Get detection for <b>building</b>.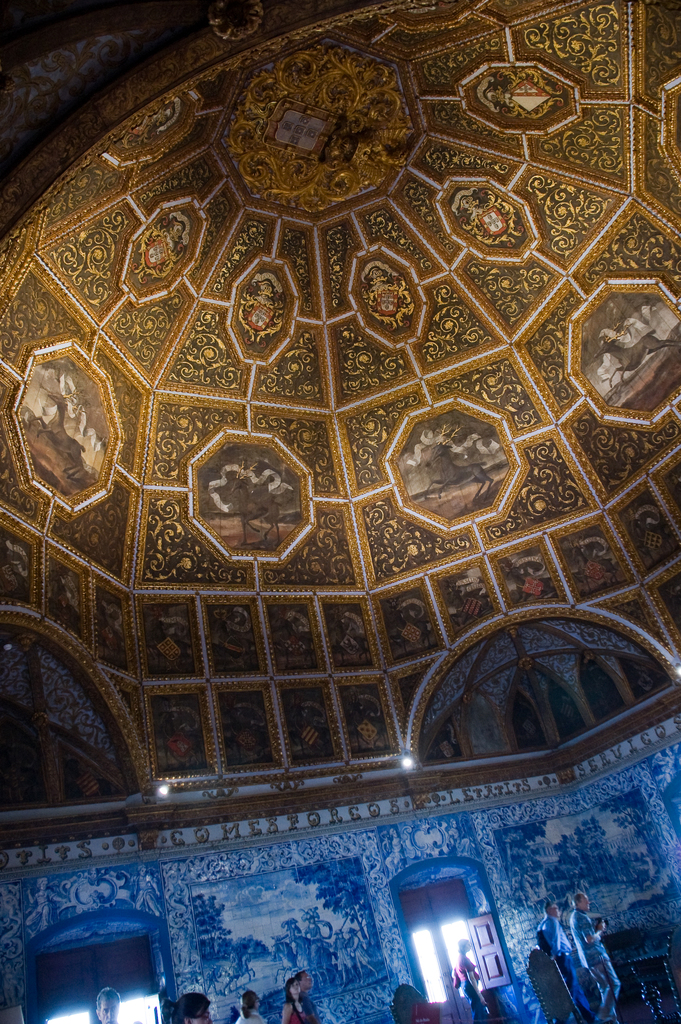
Detection: left=0, top=0, right=680, bottom=1023.
